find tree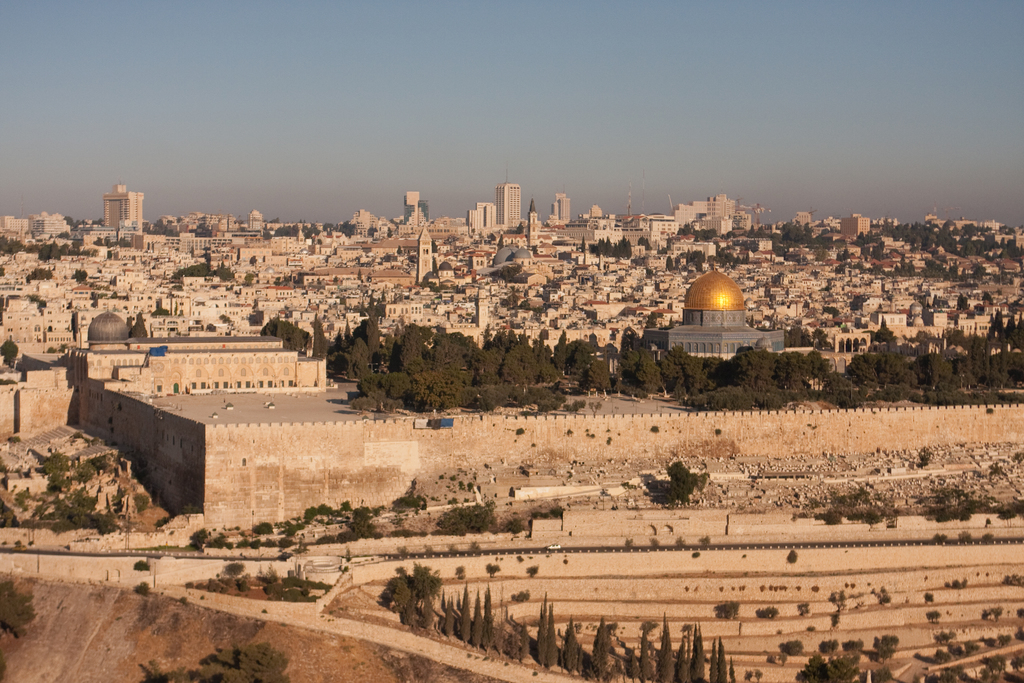
(559, 618, 580, 668)
